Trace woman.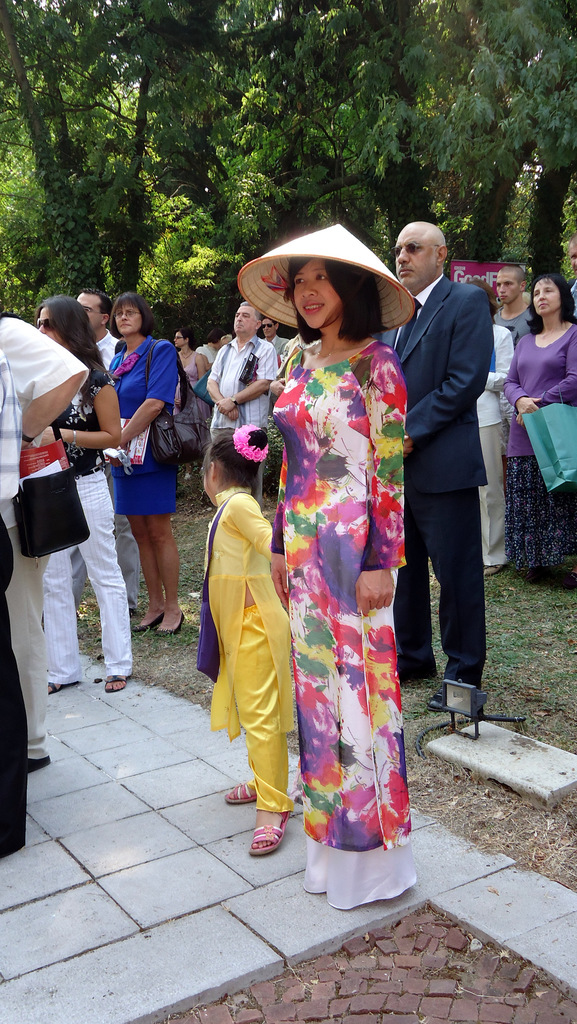
Traced to region(504, 273, 576, 582).
